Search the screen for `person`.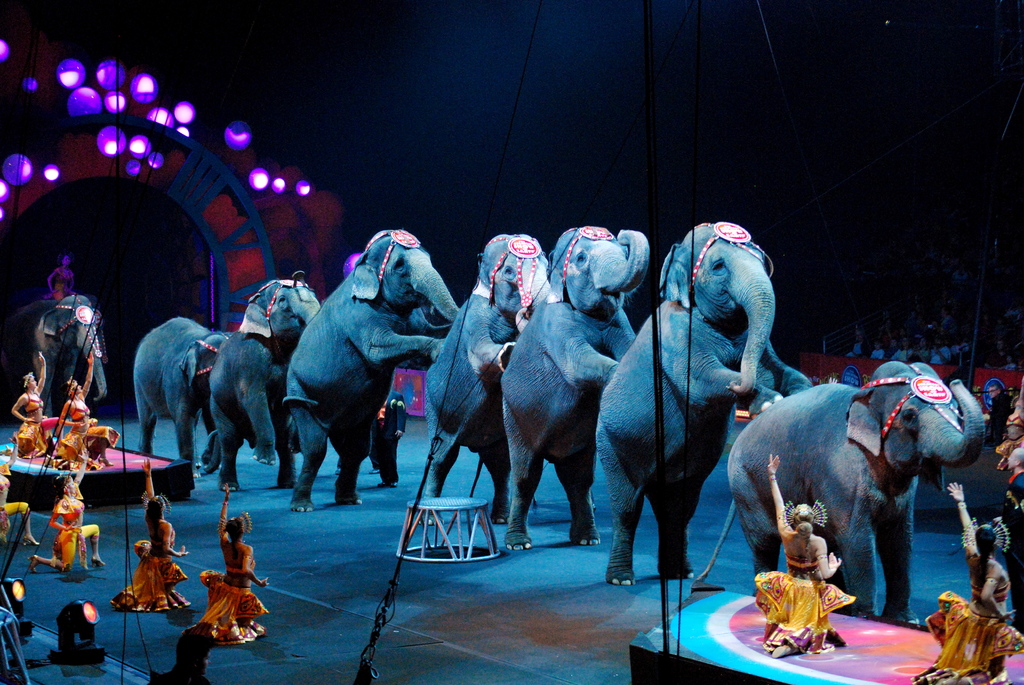
Found at 108 456 190 615.
